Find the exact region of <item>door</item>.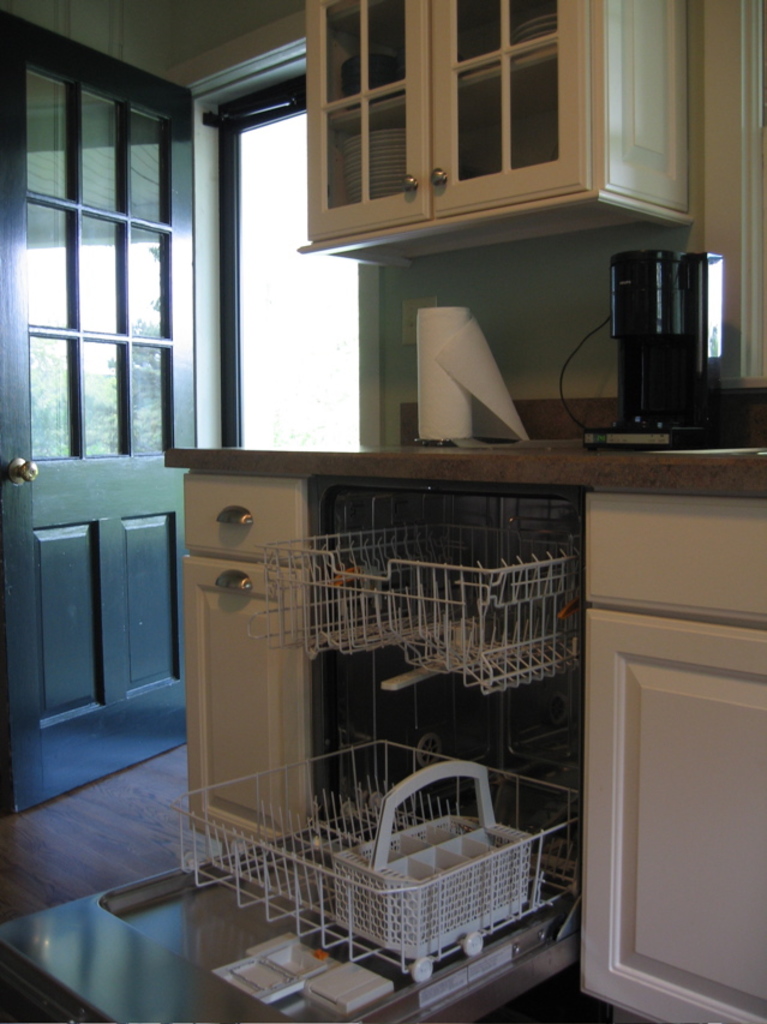
Exact region: (left=2, top=10, right=200, bottom=815).
